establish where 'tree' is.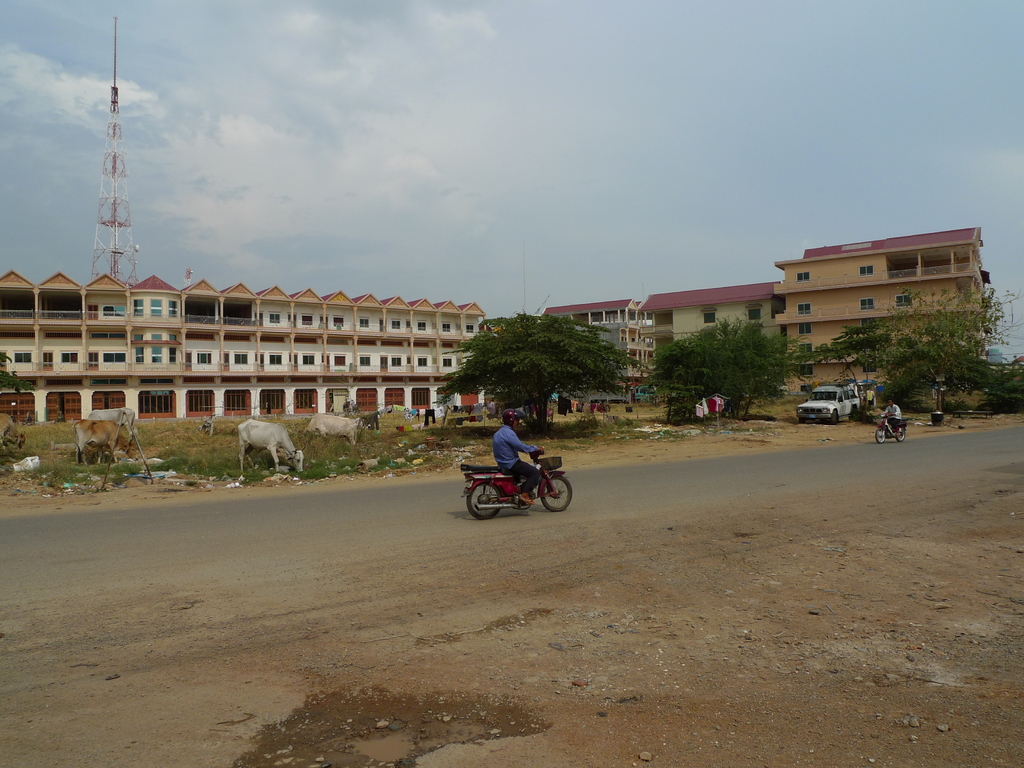
Established at 0, 359, 40, 389.
